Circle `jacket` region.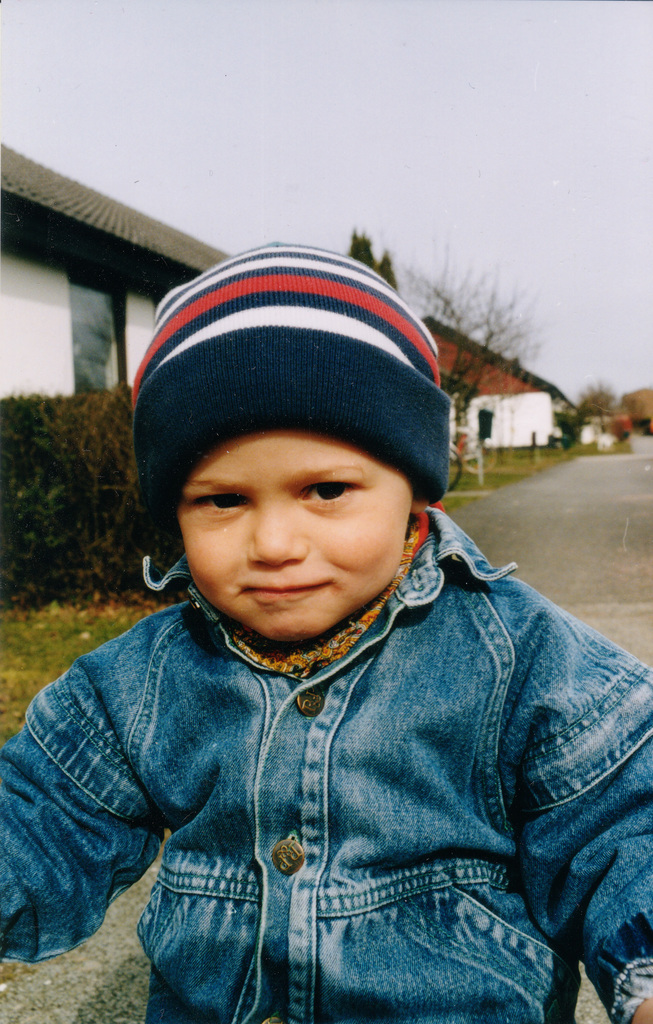
Region: box=[0, 564, 622, 980].
